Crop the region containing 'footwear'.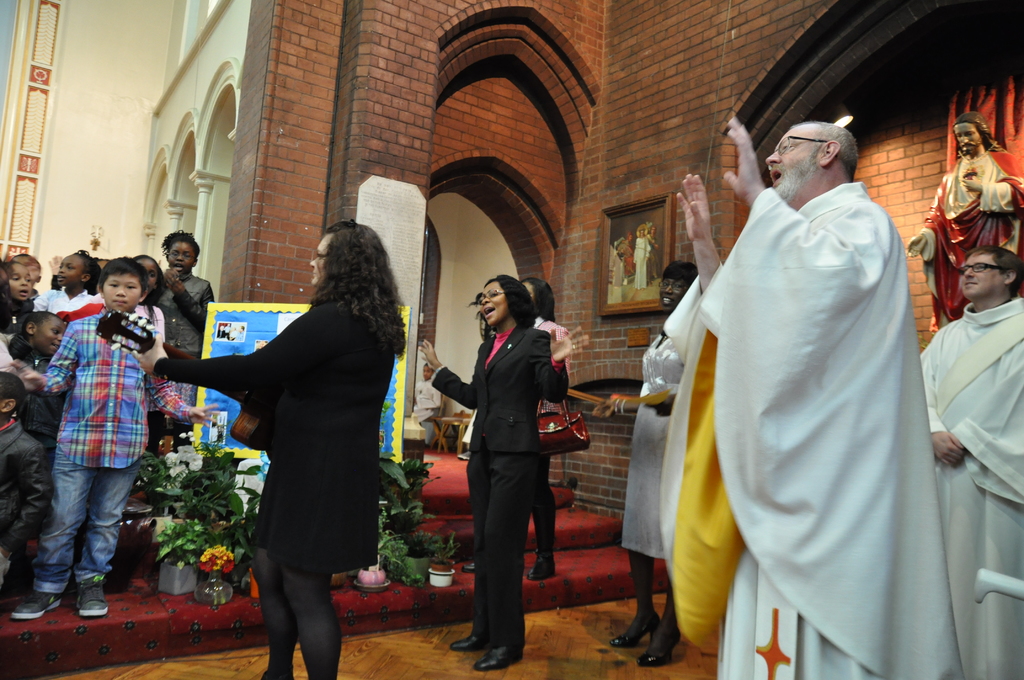
Crop region: {"x1": 605, "y1": 609, "x2": 660, "y2": 645}.
